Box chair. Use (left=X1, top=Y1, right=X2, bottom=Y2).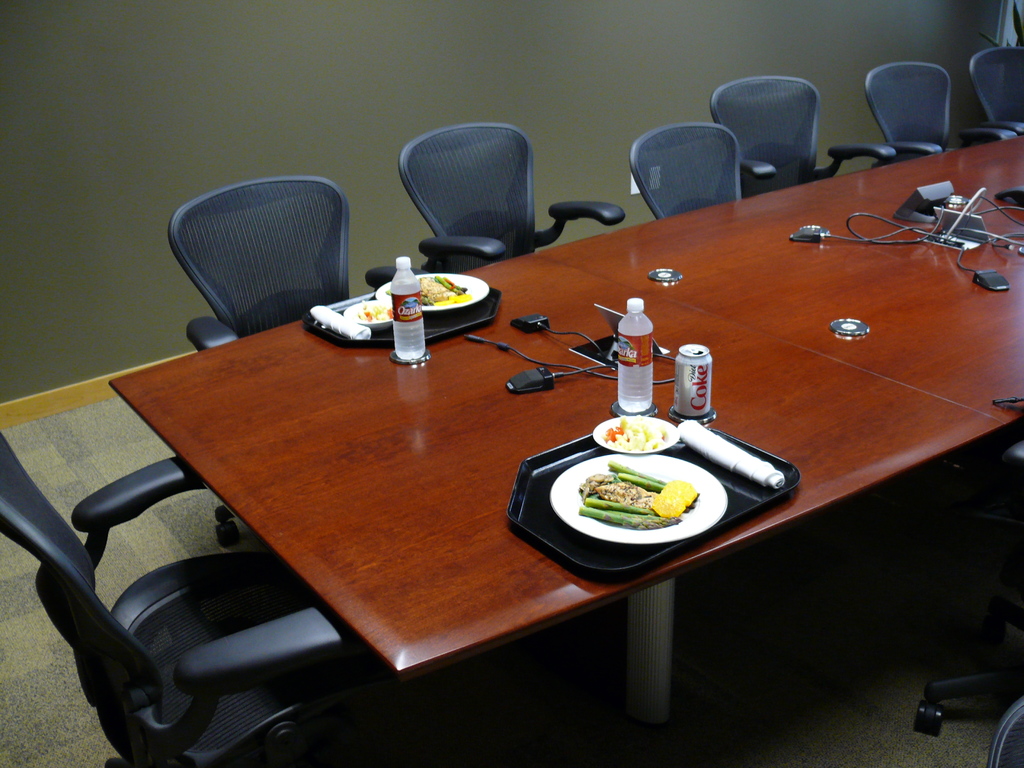
(left=915, top=442, right=1023, bottom=730).
